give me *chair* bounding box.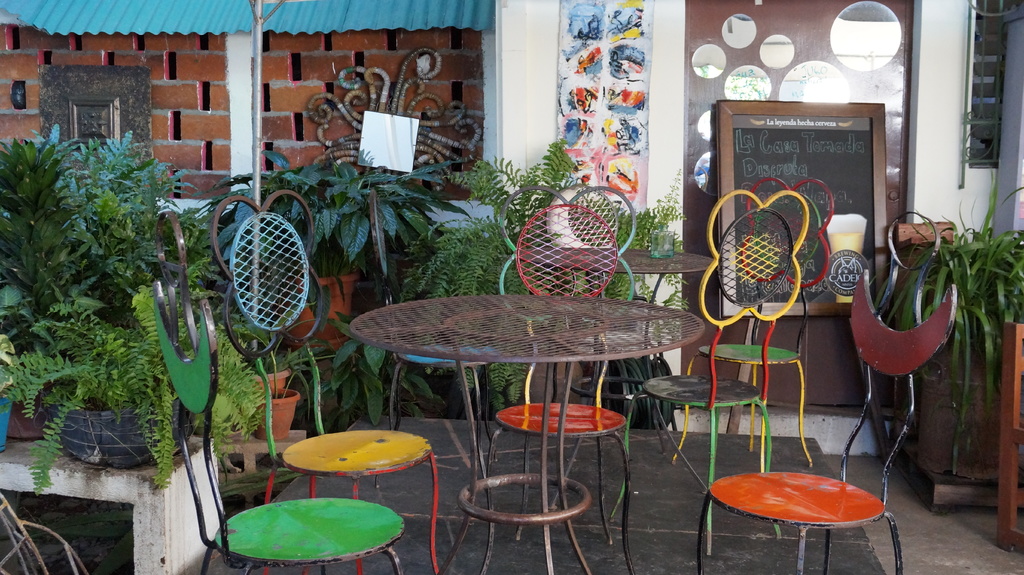
bbox=(608, 185, 786, 560).
